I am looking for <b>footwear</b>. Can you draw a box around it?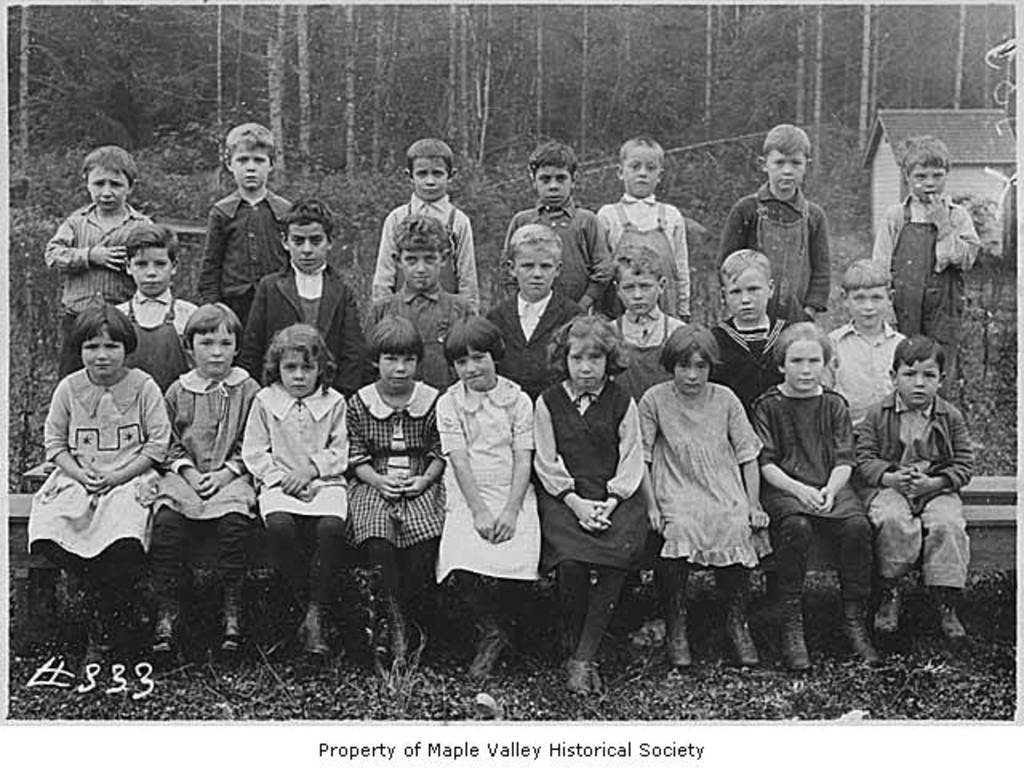
Sure, the bounding box is <box>368,588,389,657</box>.
